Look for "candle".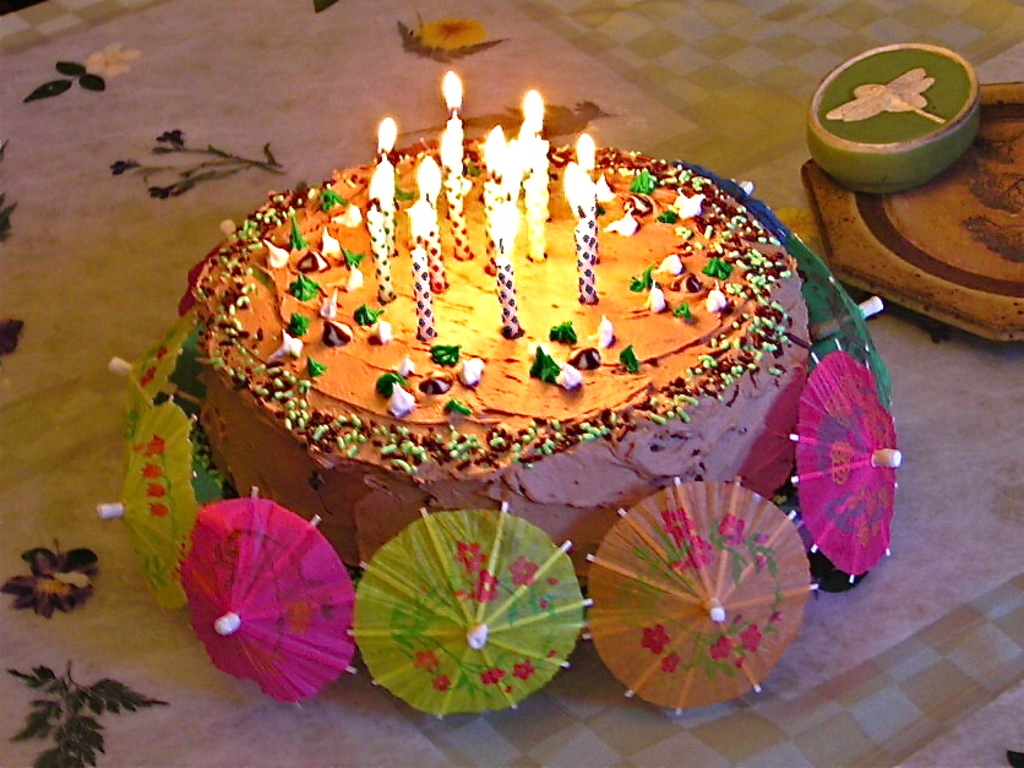
Found: crop(481, 134, 511, 276).
